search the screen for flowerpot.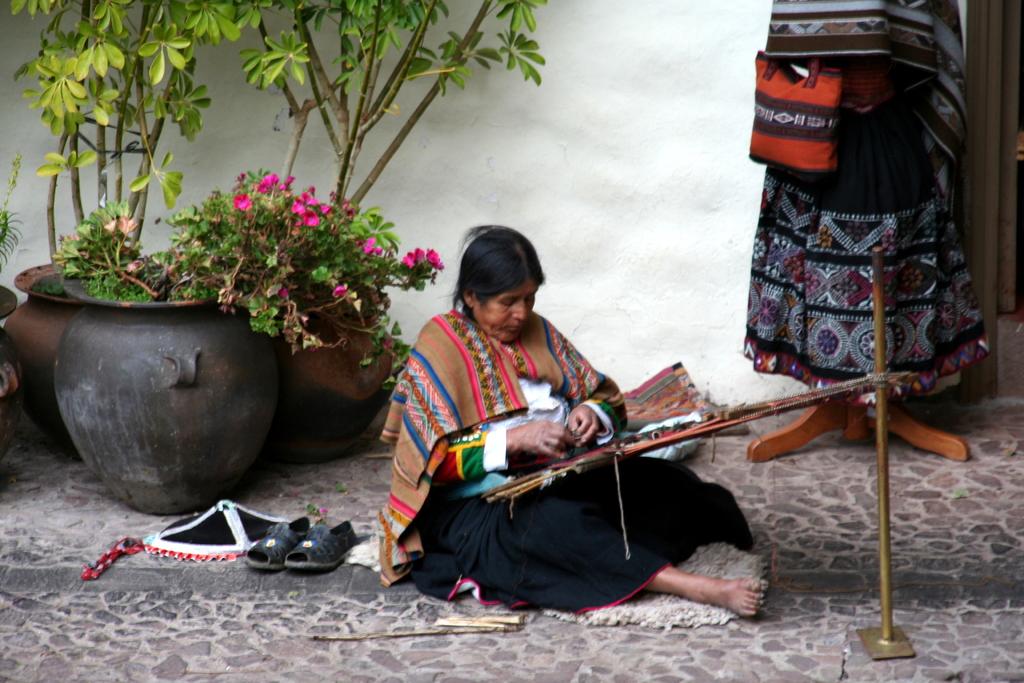
Found at [286, 272, 408, 459].
